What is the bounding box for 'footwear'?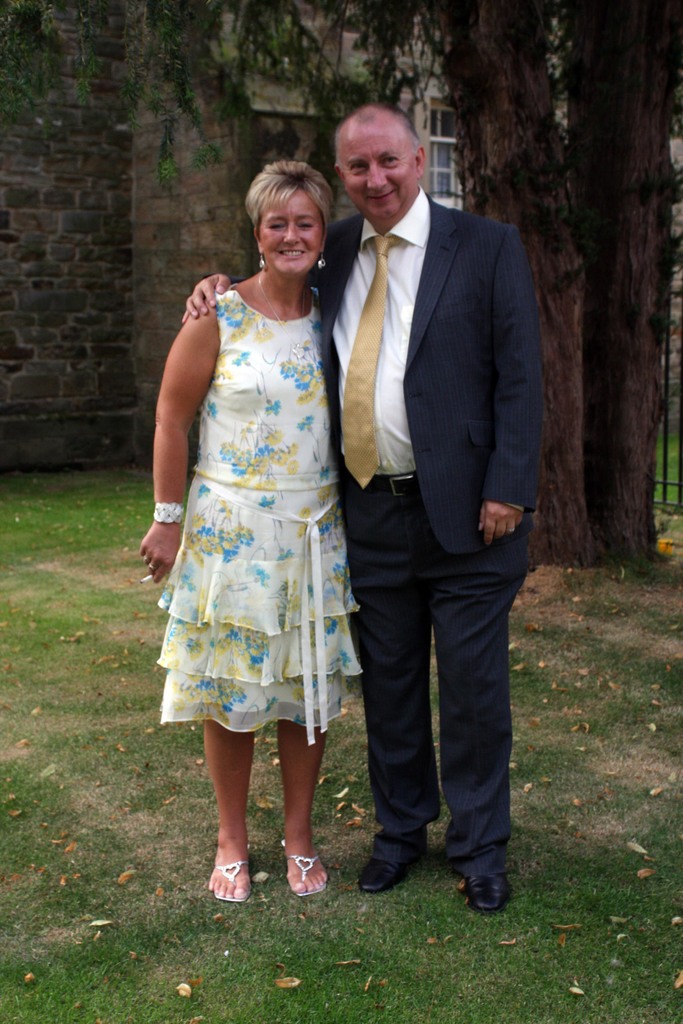
<bbox>464, 869, 516, 918</bbox>.
